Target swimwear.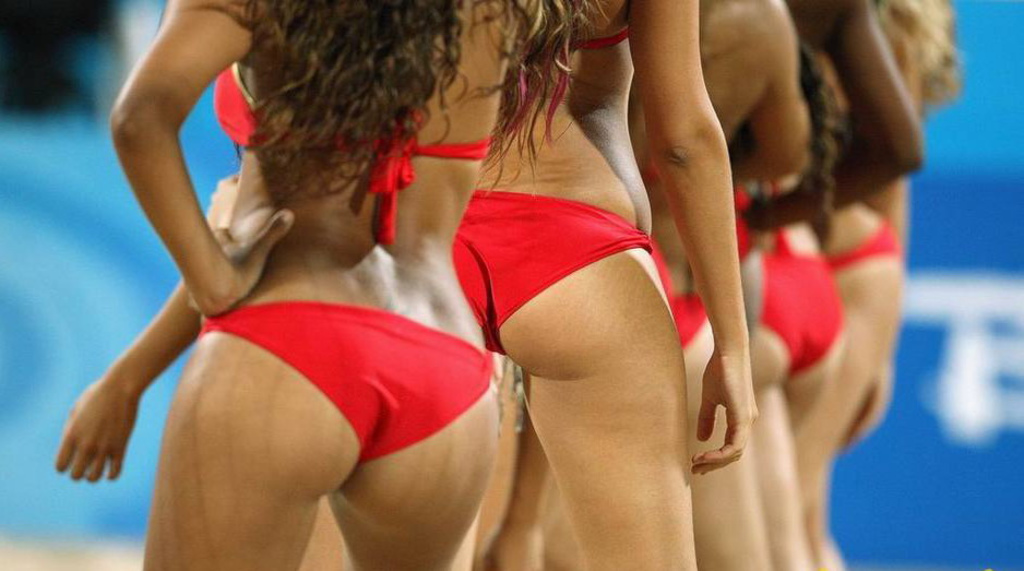
Target region: 832/223/903/277.
